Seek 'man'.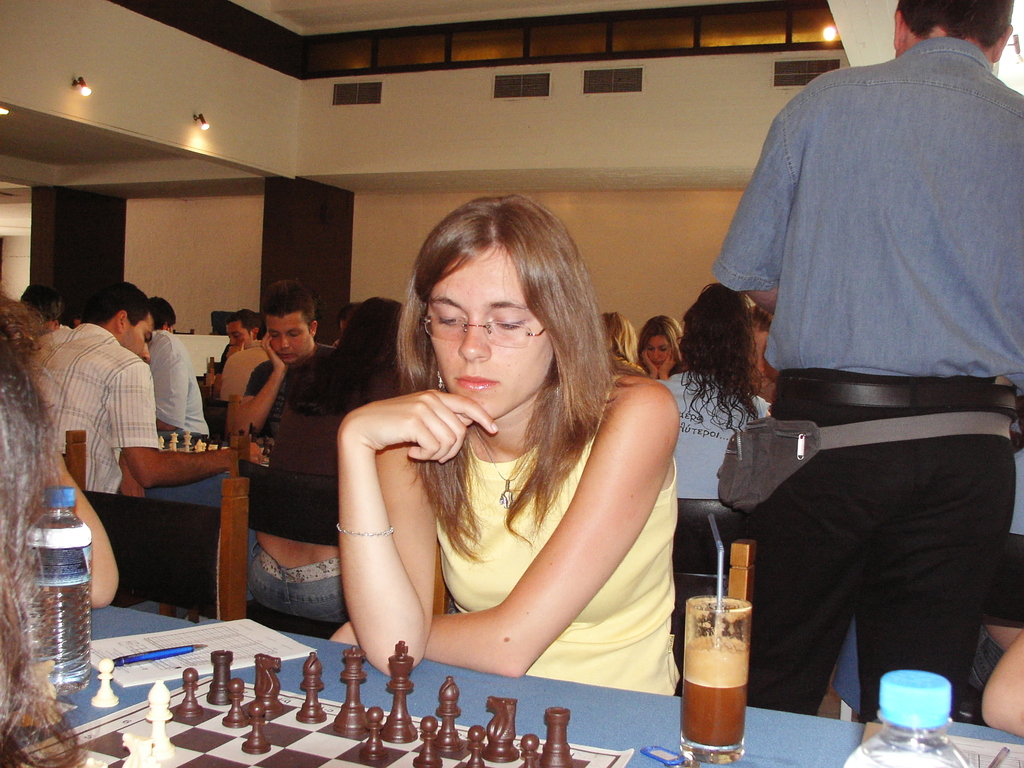
211 303 264 373.
